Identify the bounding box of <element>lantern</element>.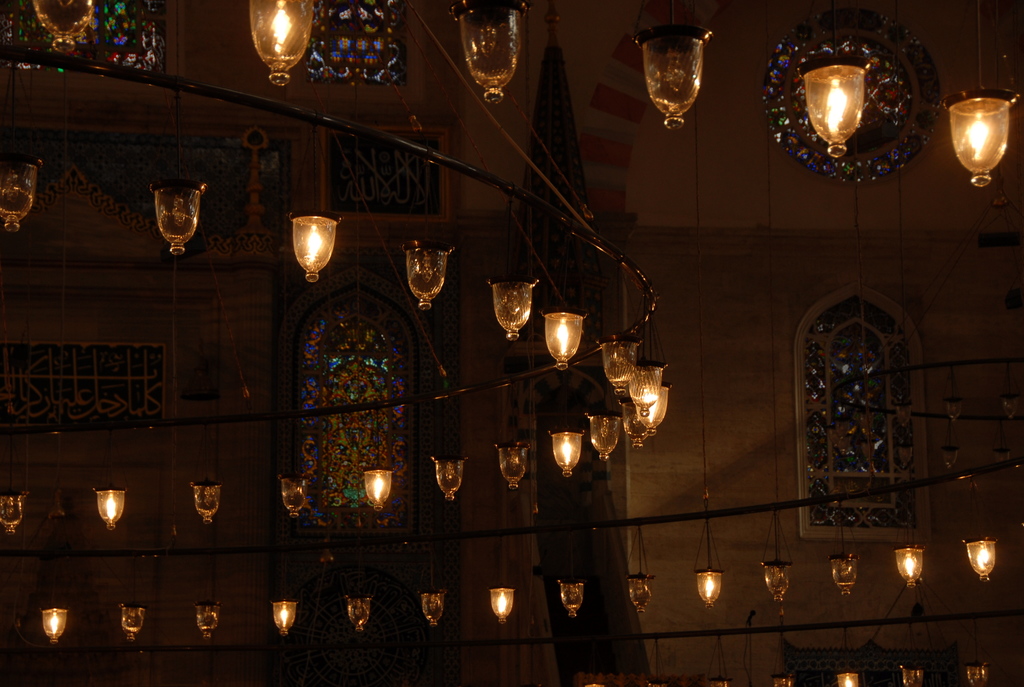
[x1=498, y1=443, x2=524, y2=491].
